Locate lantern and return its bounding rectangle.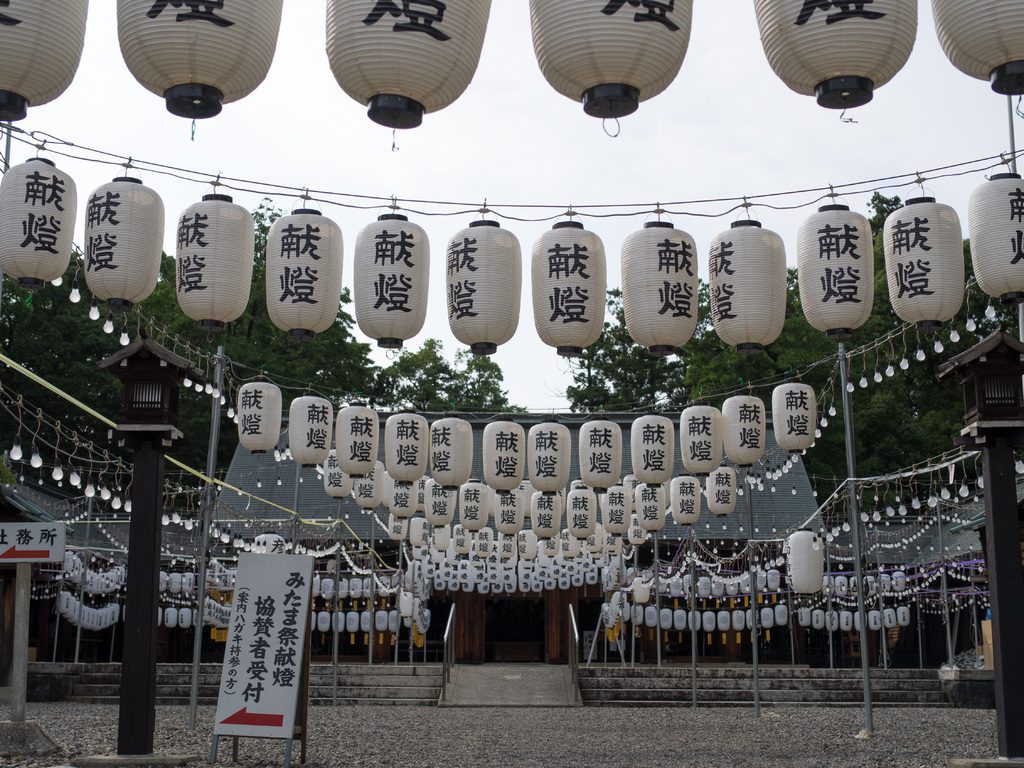
[529,2,691,135].
